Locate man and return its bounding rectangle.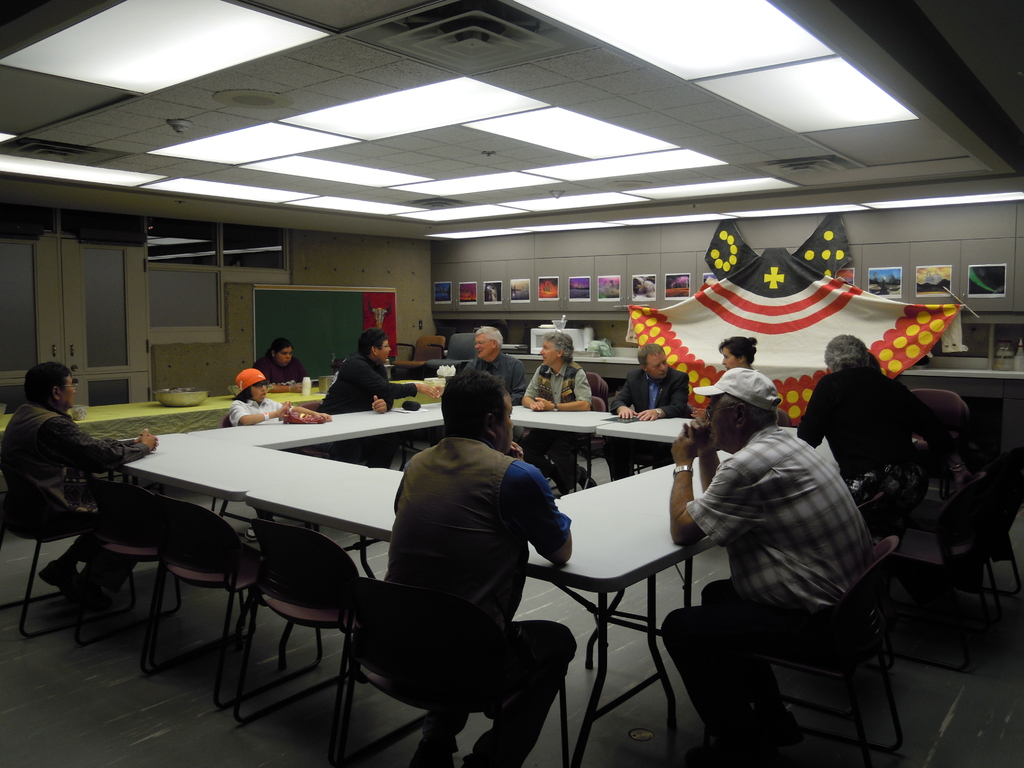
box=[432, 326, 529, 403].
